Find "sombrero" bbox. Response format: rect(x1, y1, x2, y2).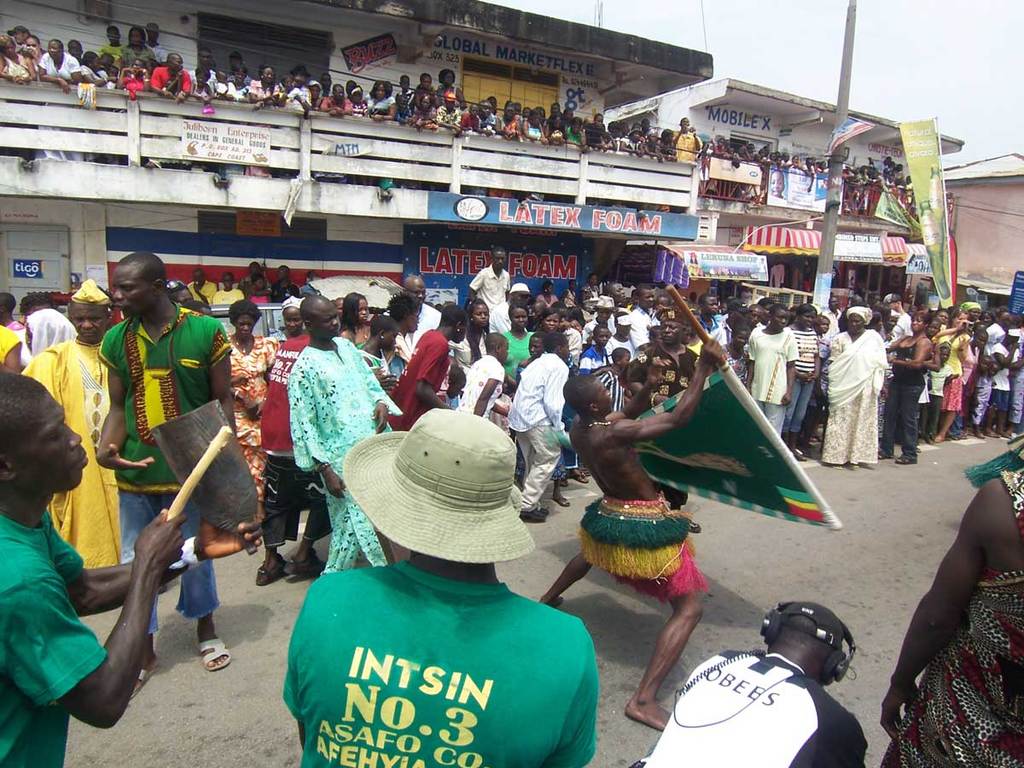
rect(339, 430, 550, 604).
